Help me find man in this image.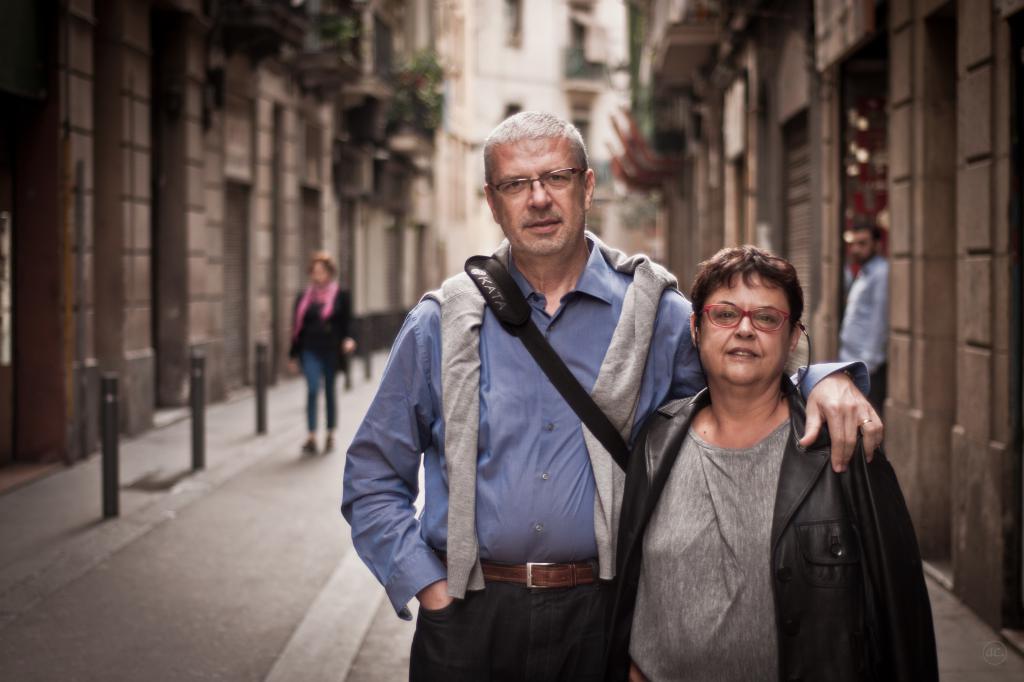
Found it: {"x1": 376, "y1": 115, "x2": 830, "y2": 679}.
